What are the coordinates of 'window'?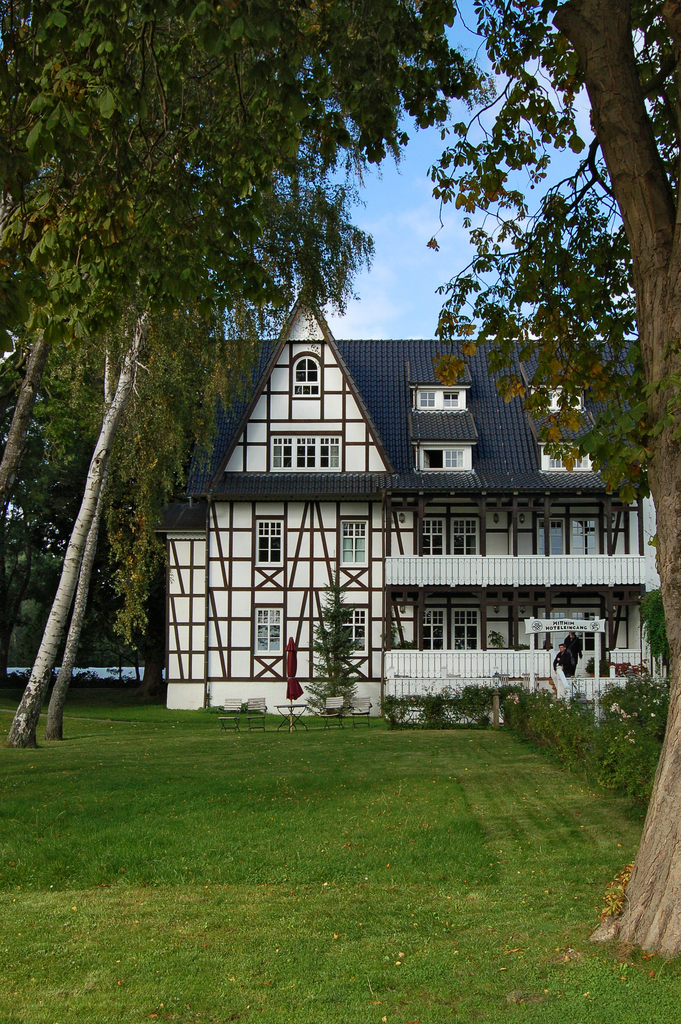
select_region(334, 509, 375, 573).
